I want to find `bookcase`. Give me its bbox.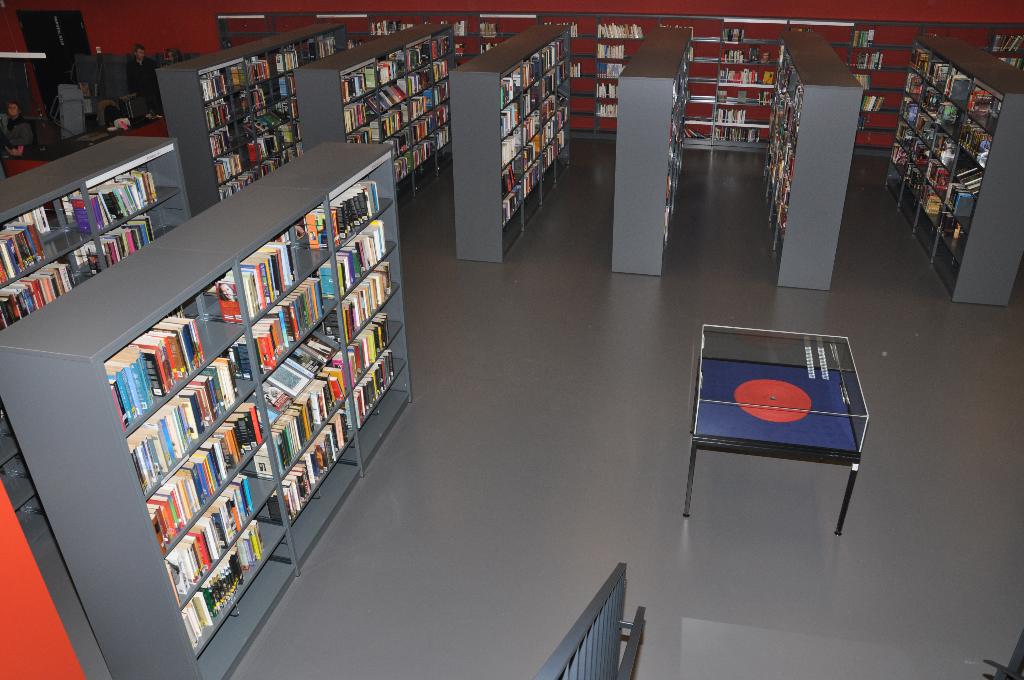
<box>0,146,419,679</box>.
